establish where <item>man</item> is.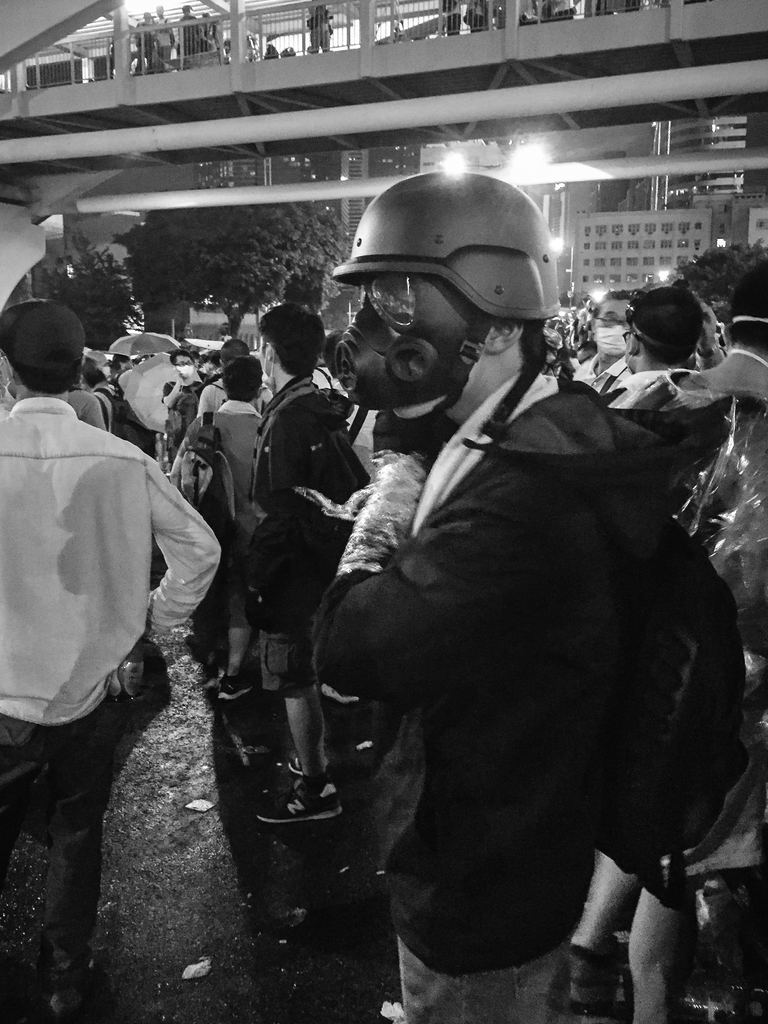
Established at 572, 287, 636, 394.
